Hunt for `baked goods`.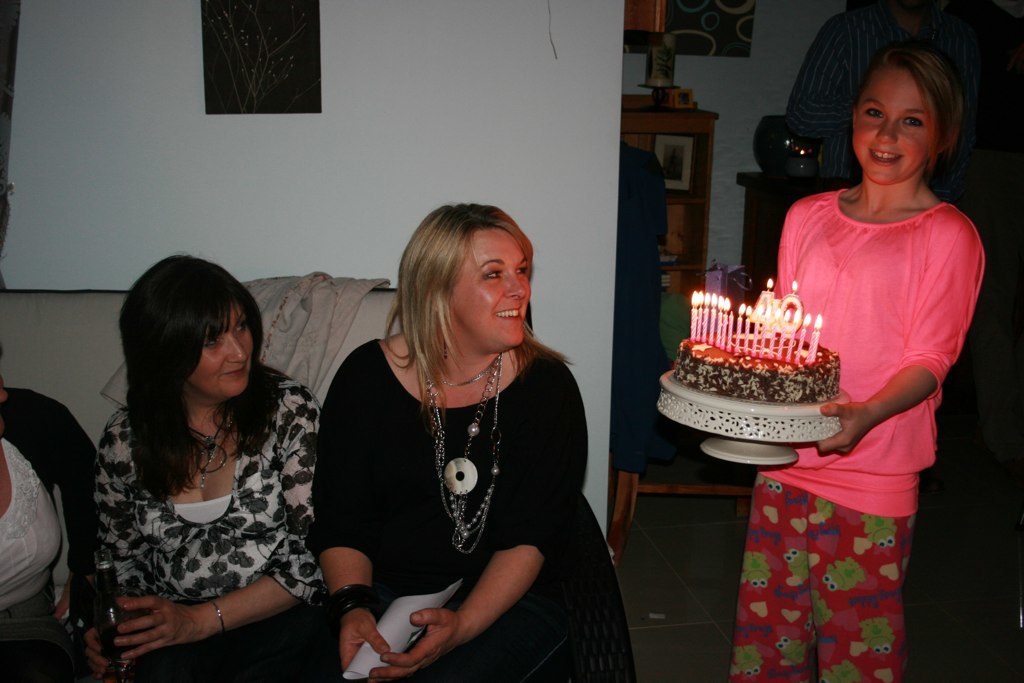
Hunted down at 674 327 843 404.
